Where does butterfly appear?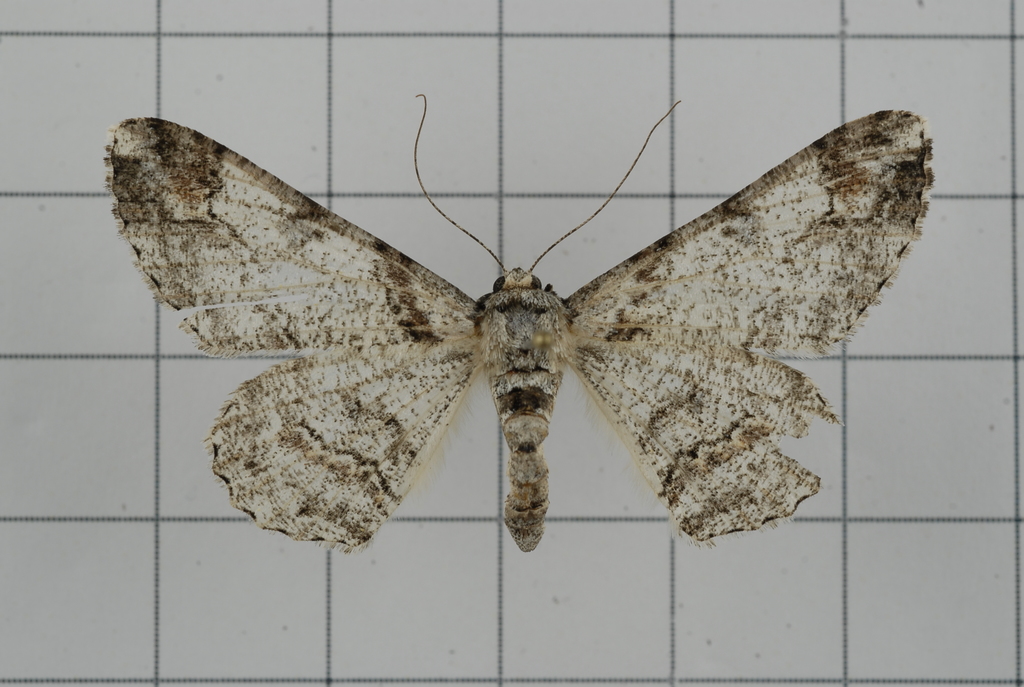
Appears at region(118, 96, 956, 558).
